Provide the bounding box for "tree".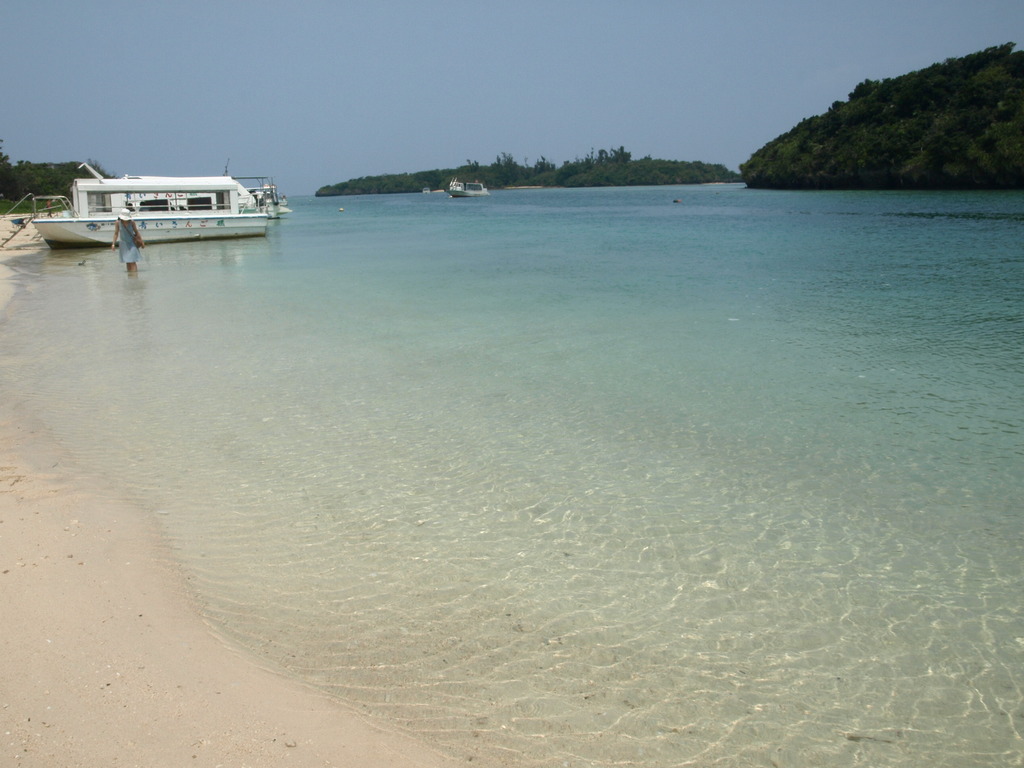
<box>607,145,637,161</box>.
